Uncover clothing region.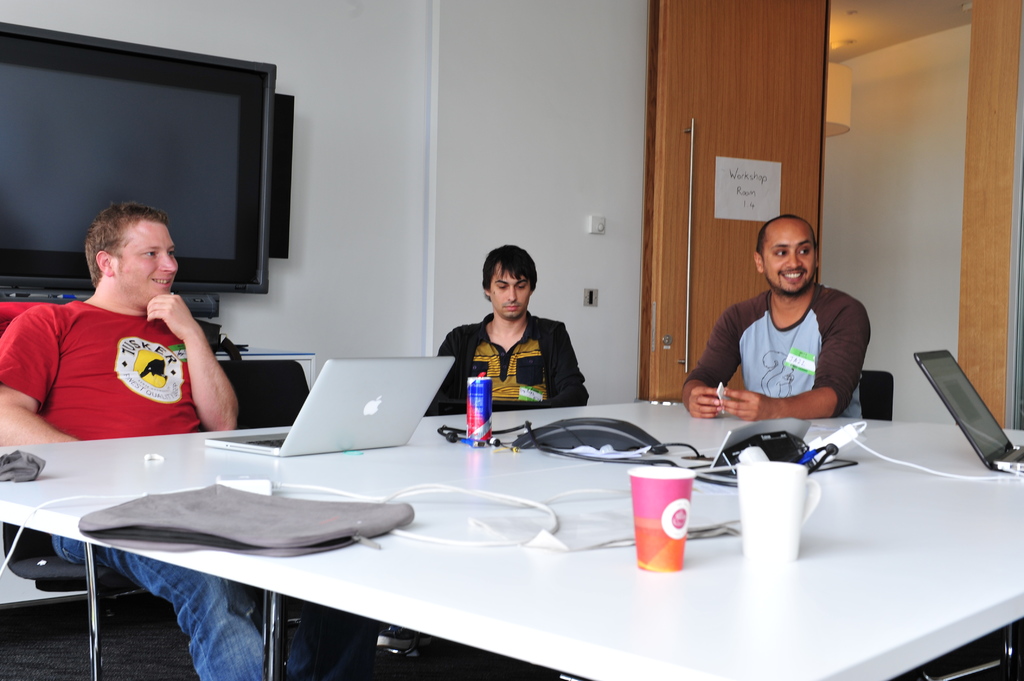
Uncovered: <box>678,277,876,422</box>.
